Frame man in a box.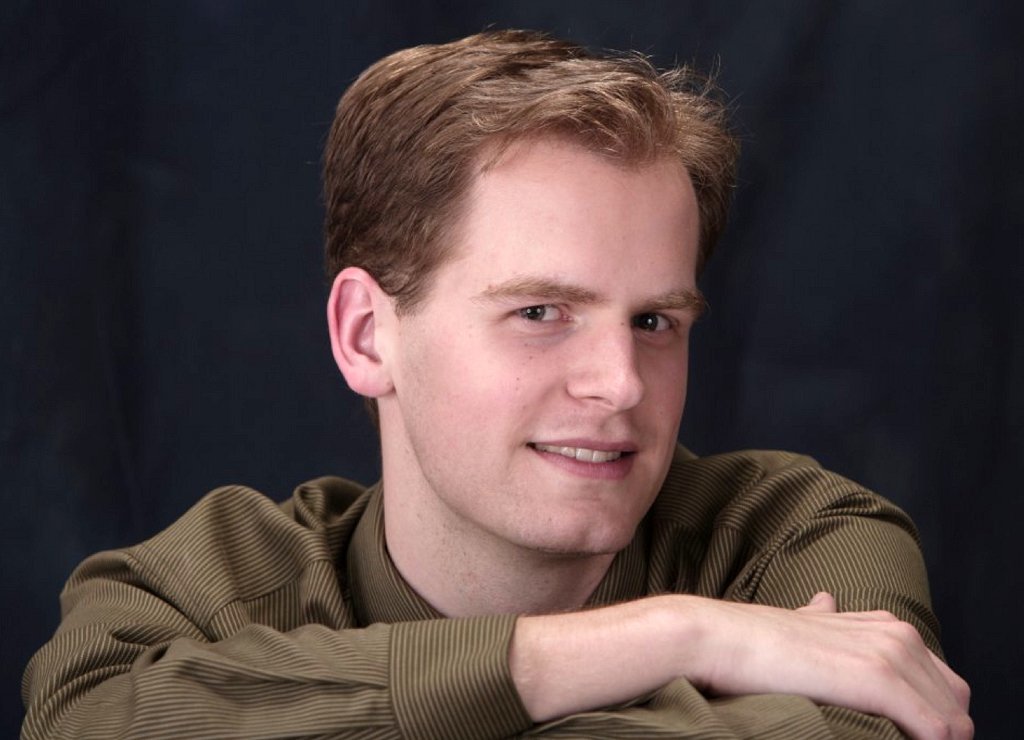
pyautogui.locateOnScreen(83, 56, 965, 726).
